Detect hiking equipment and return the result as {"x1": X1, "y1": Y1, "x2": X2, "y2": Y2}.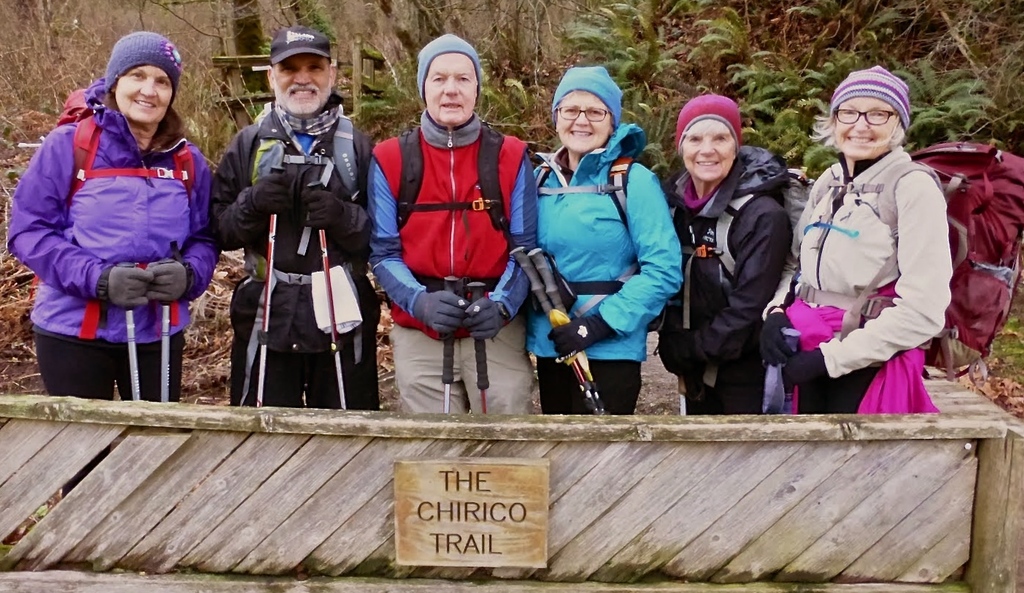
{"x1": 656, "y1": 329, "x2": 701, "y2": 379}.
